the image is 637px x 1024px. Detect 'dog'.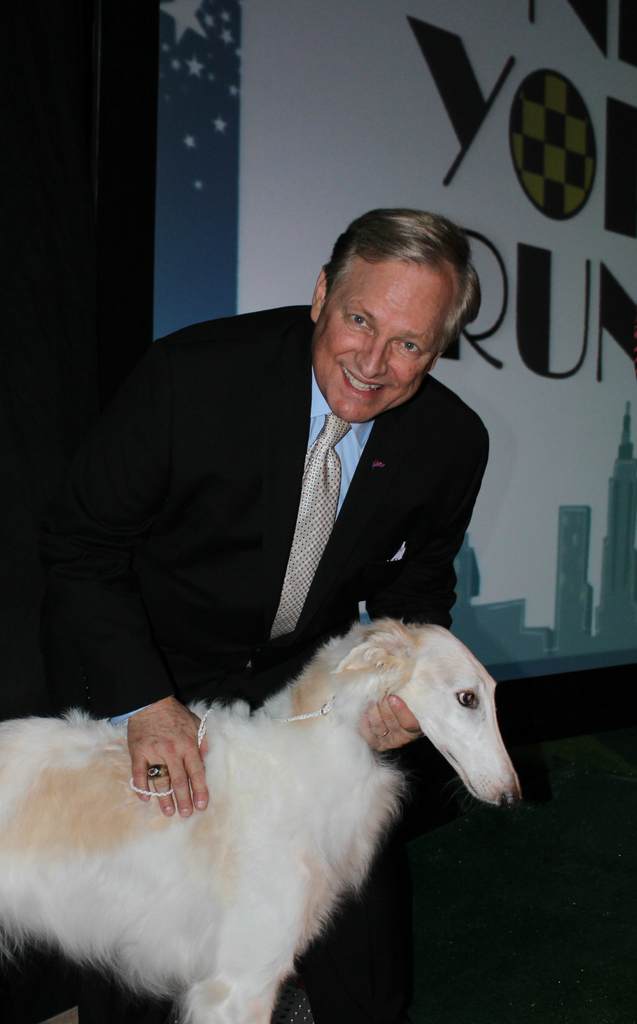
Detection: (0,620,518,1023).
